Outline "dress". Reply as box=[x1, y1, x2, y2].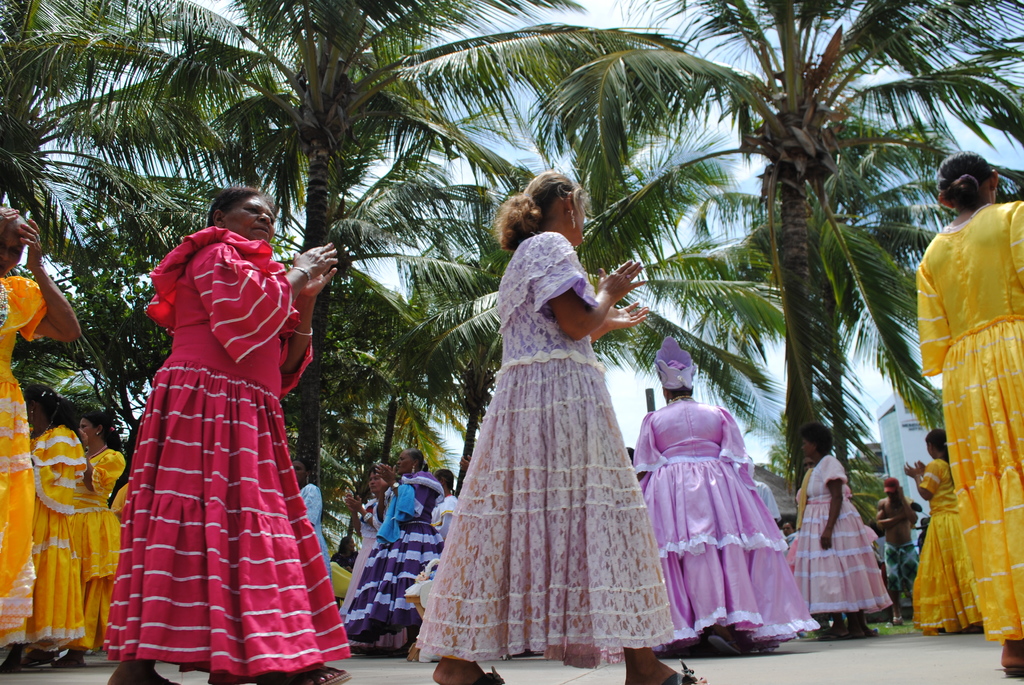
box=[339, 461, 452, 660].
